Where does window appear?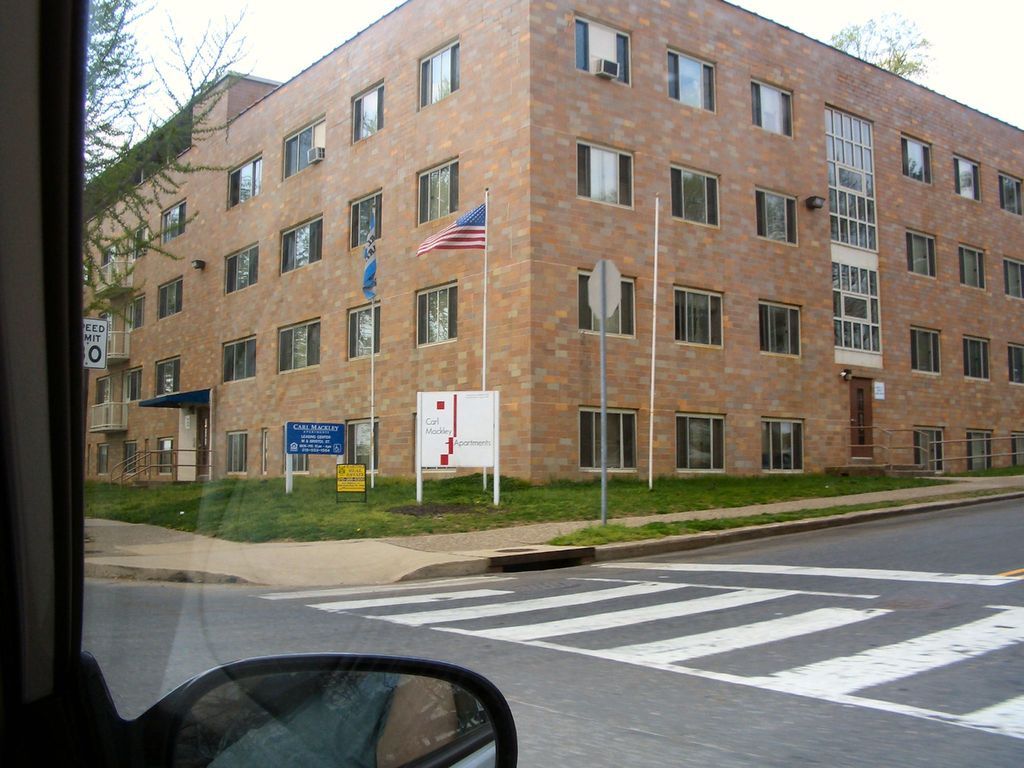
Appears at crop(350, 414, 378, 474).
